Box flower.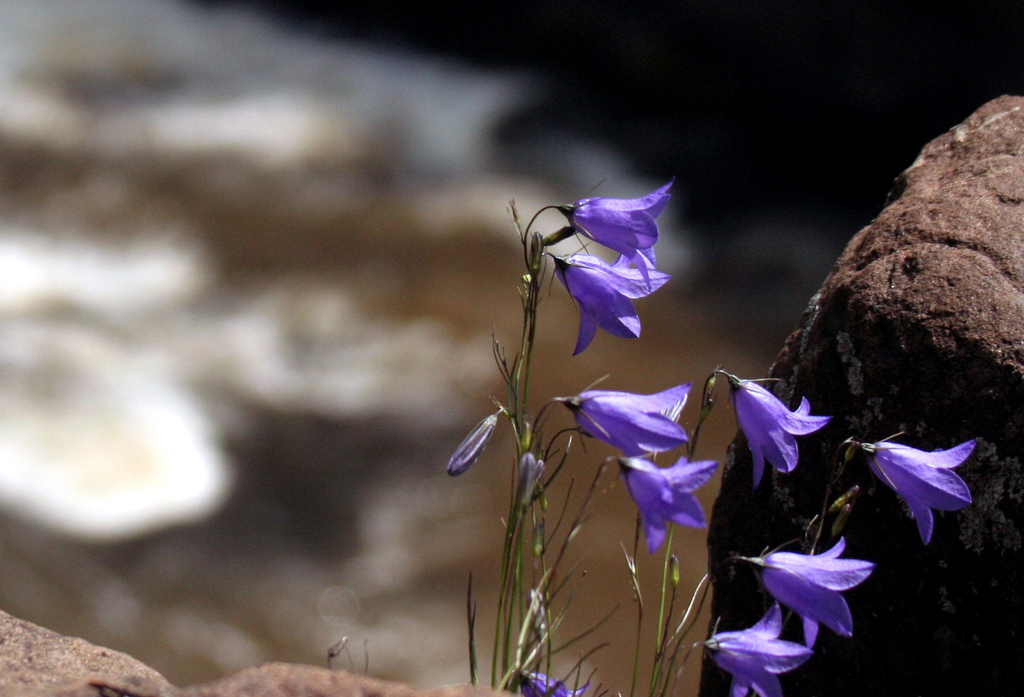
x1=557 y1=246 x2=675 y2=357.
